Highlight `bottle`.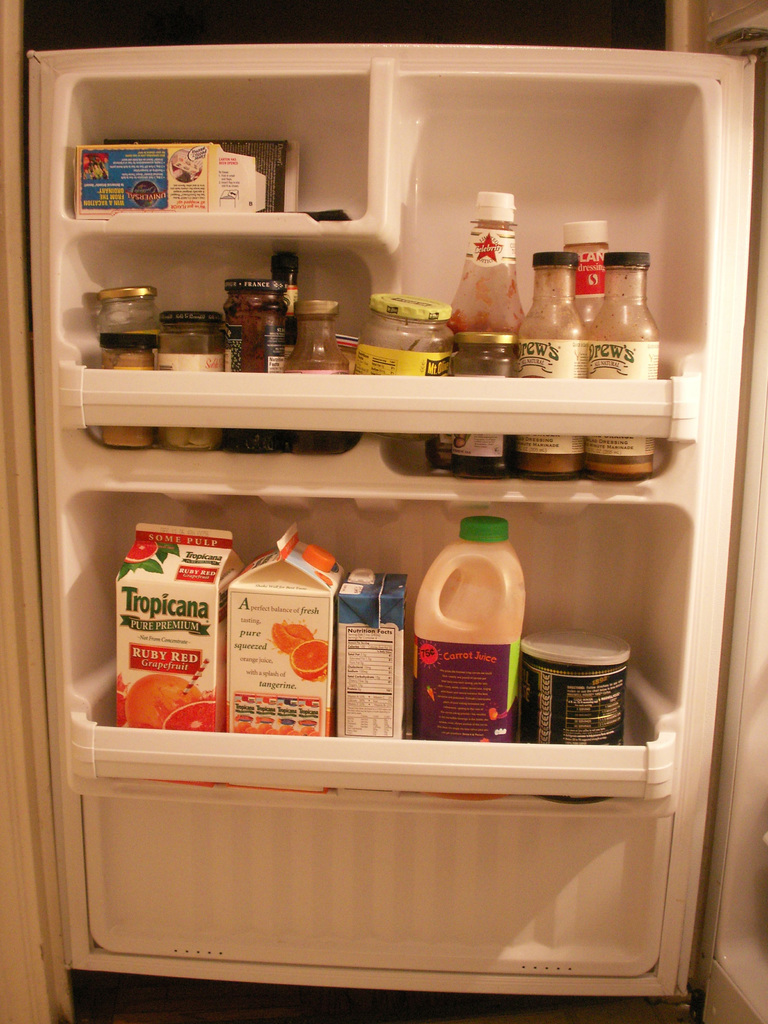
Highlighted region: bbox=[268, 251, 302, 359].
